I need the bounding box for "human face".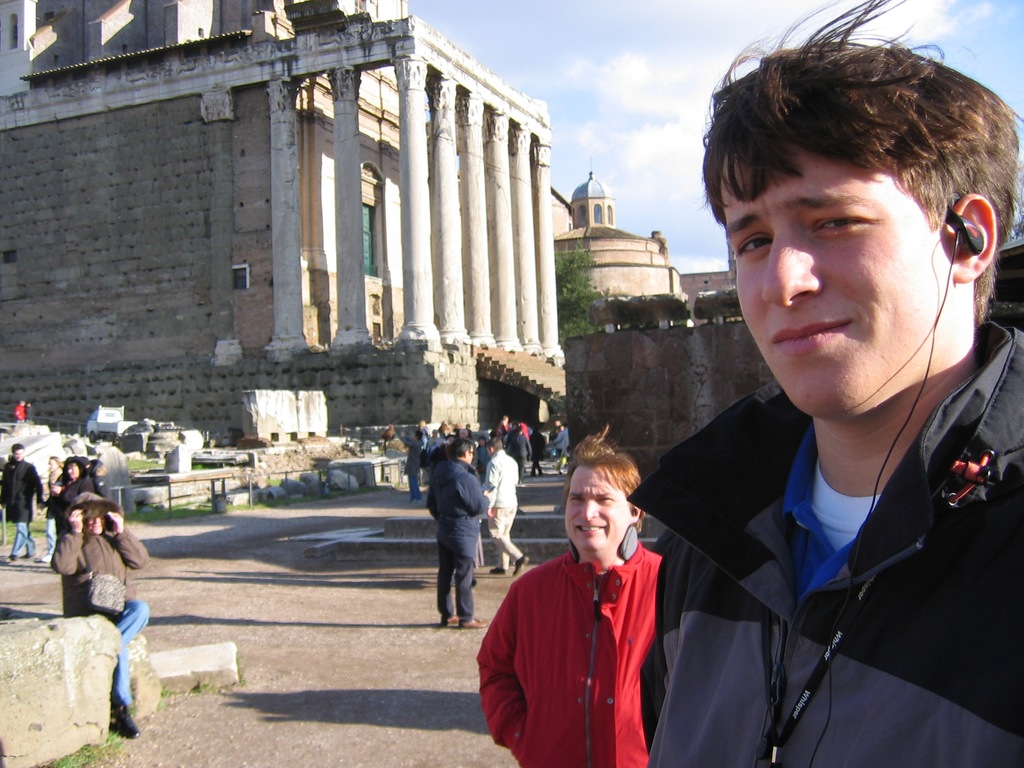
Here it is: bbox=[67, 464, 77, 479].
